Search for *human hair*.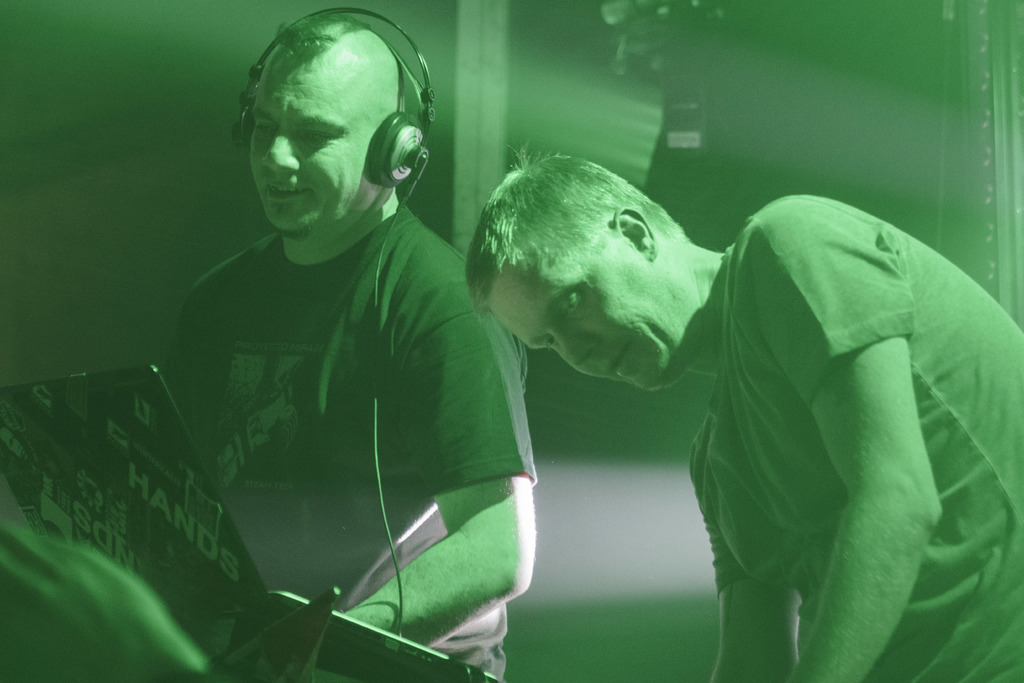
Found at [479,146,710,375].
